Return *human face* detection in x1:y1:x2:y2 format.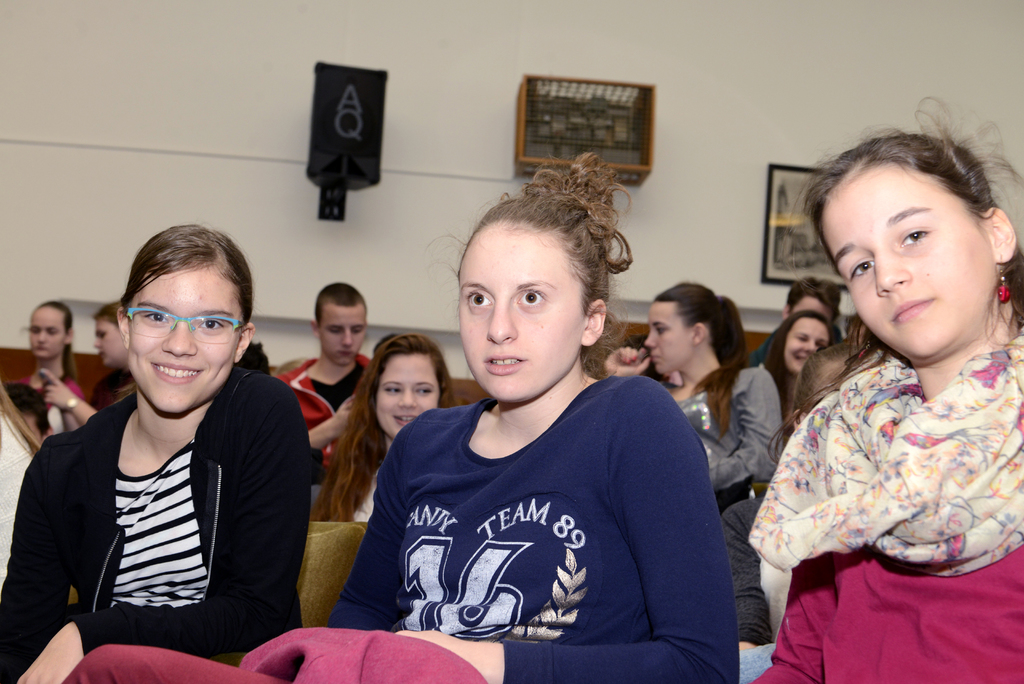
319:305:362:366.
